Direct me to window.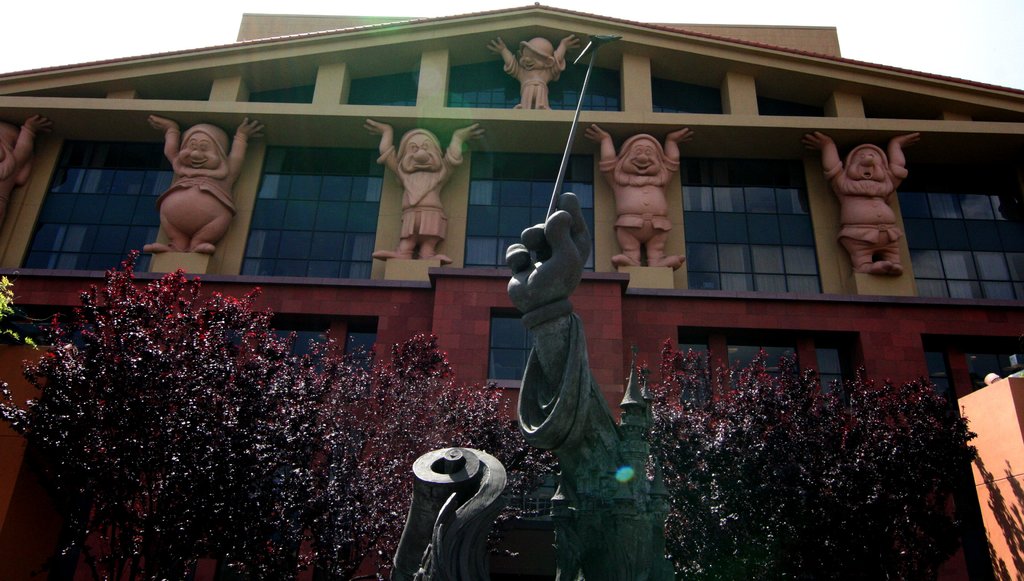
Direction: <bbox>232, 143, 388, 277</bbox>.
